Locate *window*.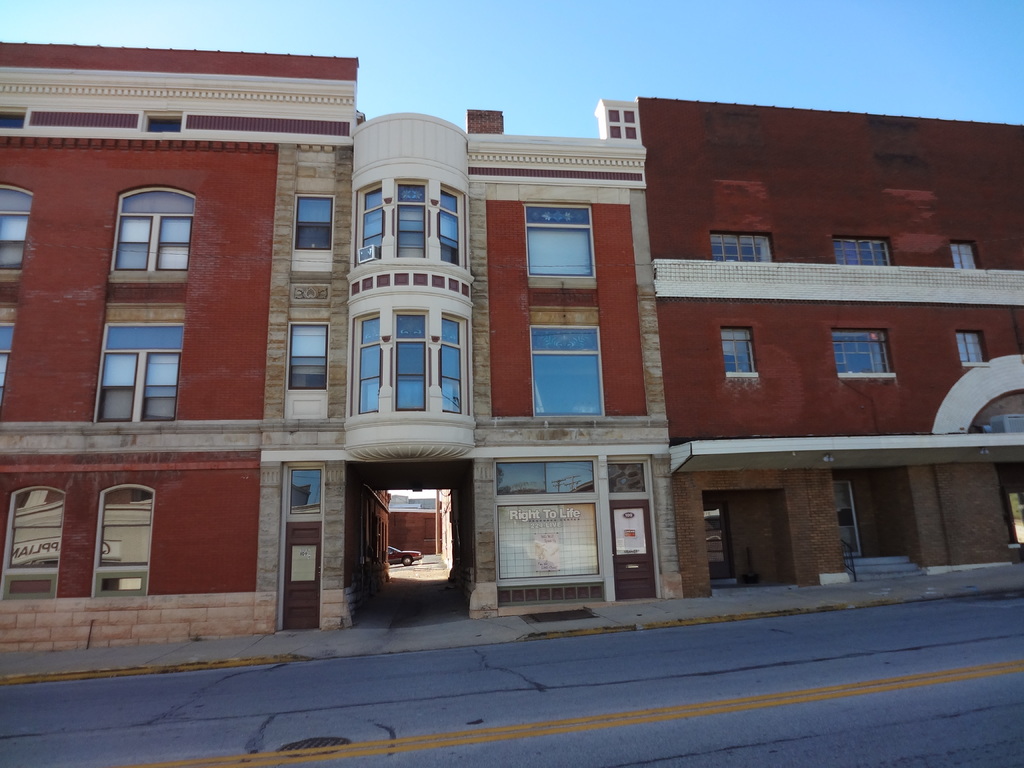
Bounding box: 349, 172, 387, 282.
